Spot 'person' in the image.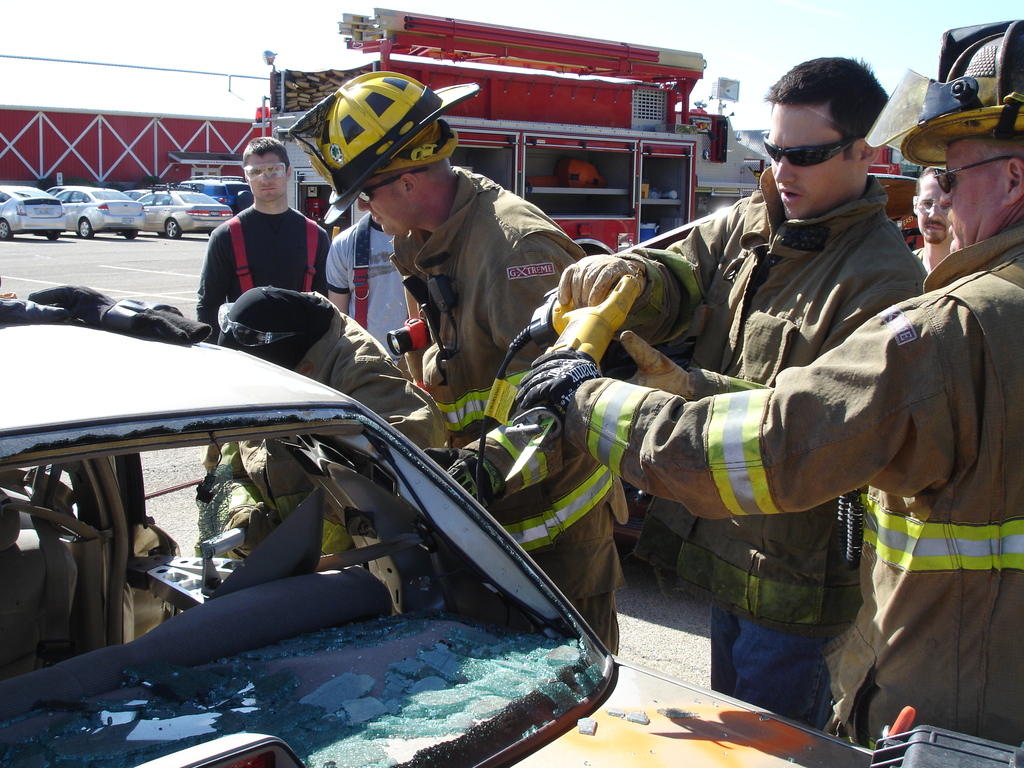
'person' found at 189:135:331:326.
